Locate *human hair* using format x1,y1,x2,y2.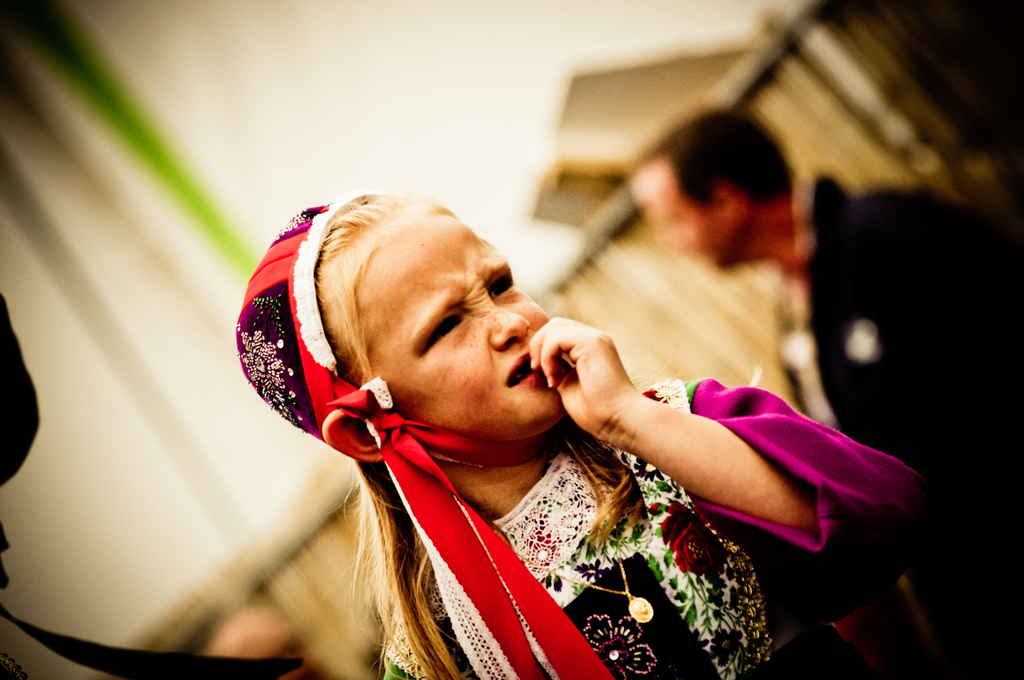
314,186,668,679.
